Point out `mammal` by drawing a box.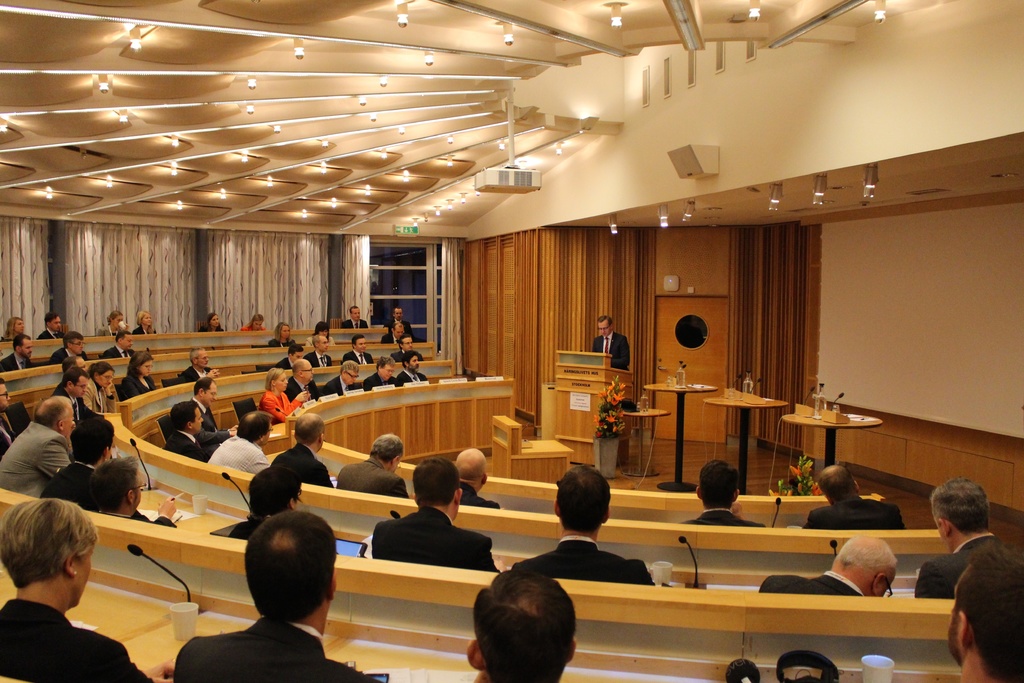
bbox=[683, 463, 763, 533].
